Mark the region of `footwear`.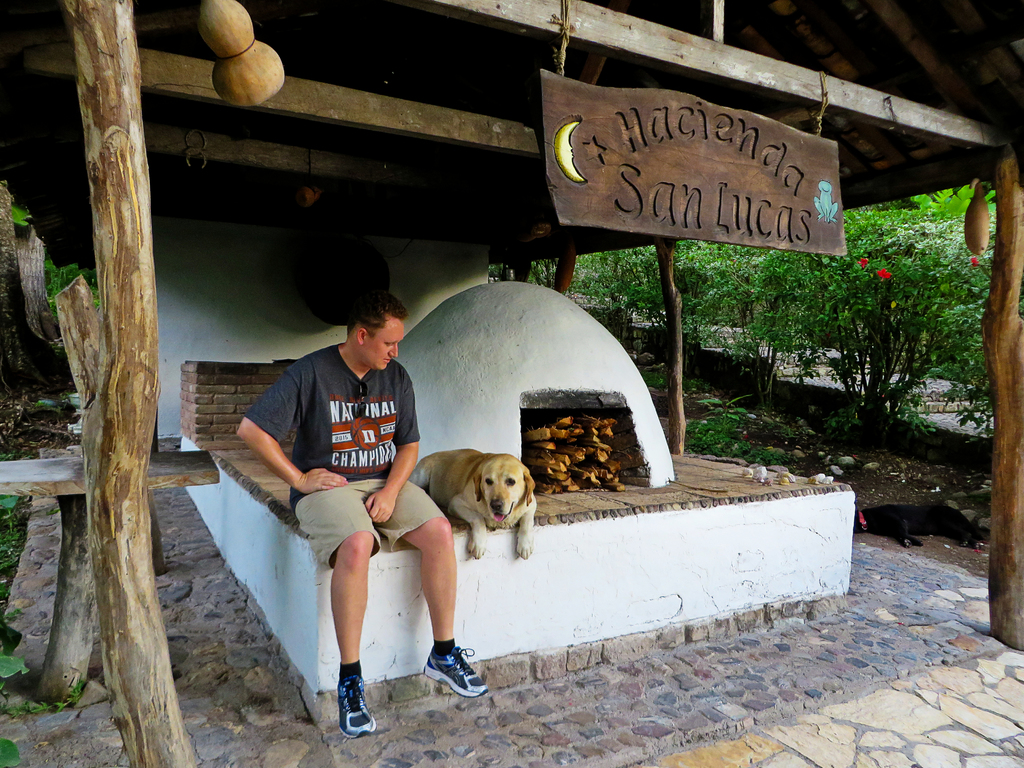
Region: left=422, top=643, right=490, bottom=699.
